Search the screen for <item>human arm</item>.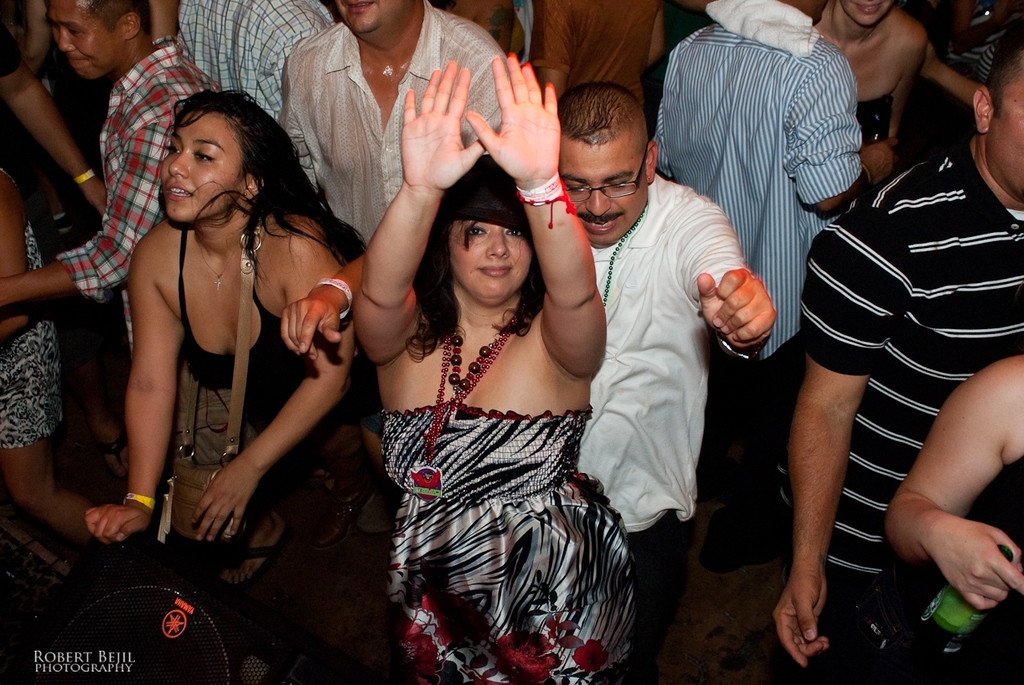
Found at (left=648, top=7, right=660, bottom=69).
